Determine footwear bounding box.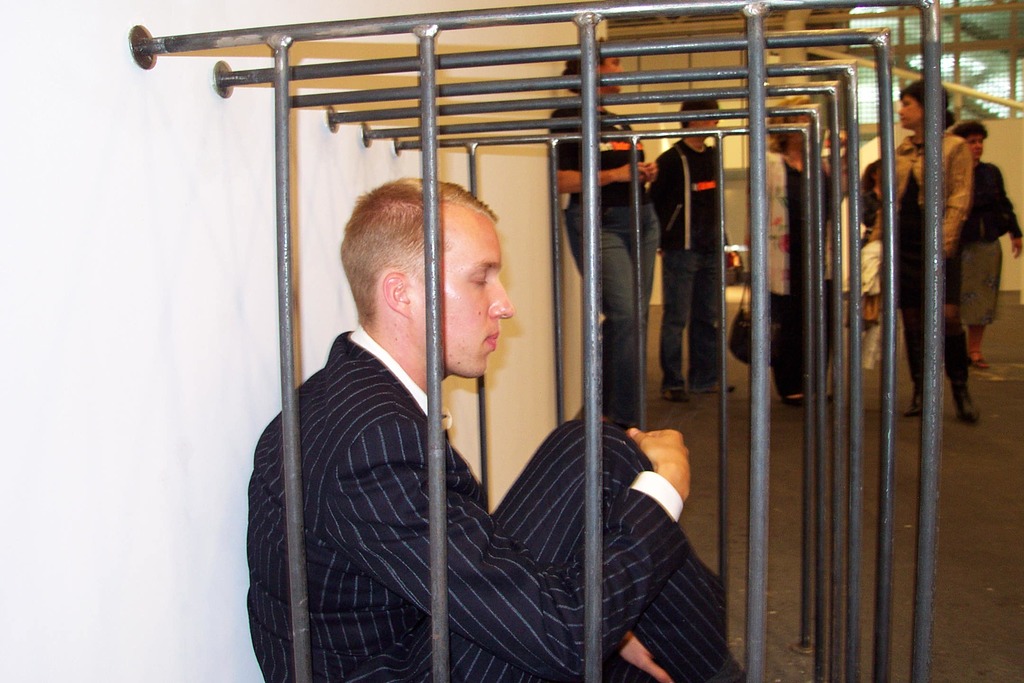
Determined: BBox(694, 383, 735, 393).
